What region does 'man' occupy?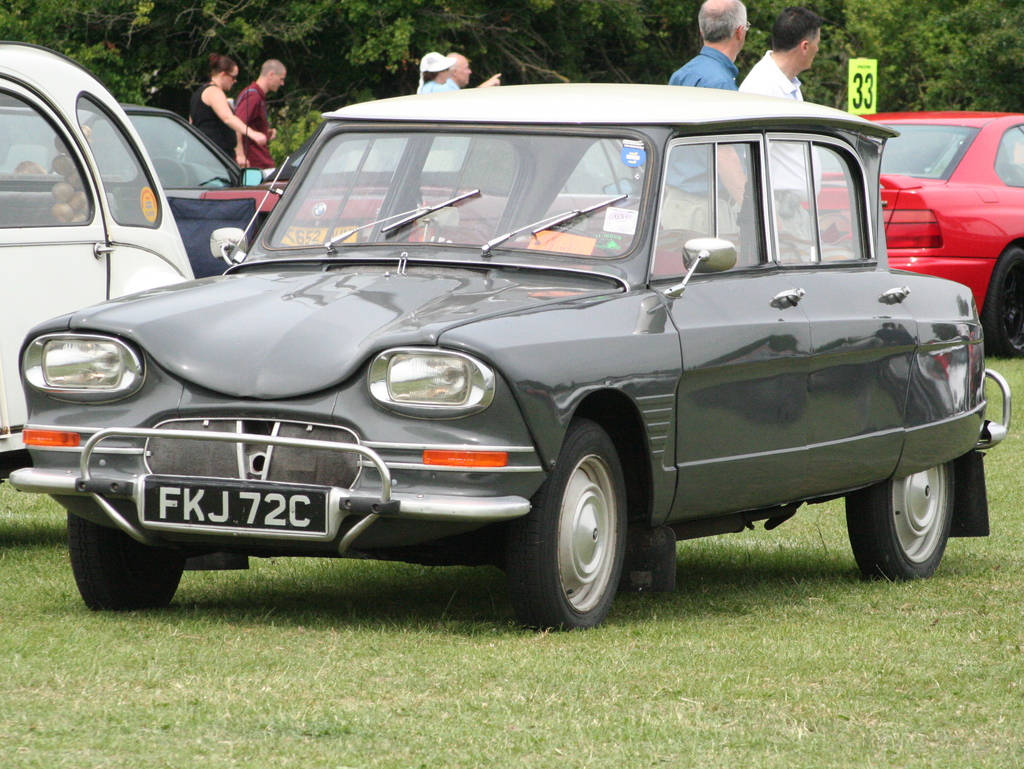
box(666, 0, 757, 270).
